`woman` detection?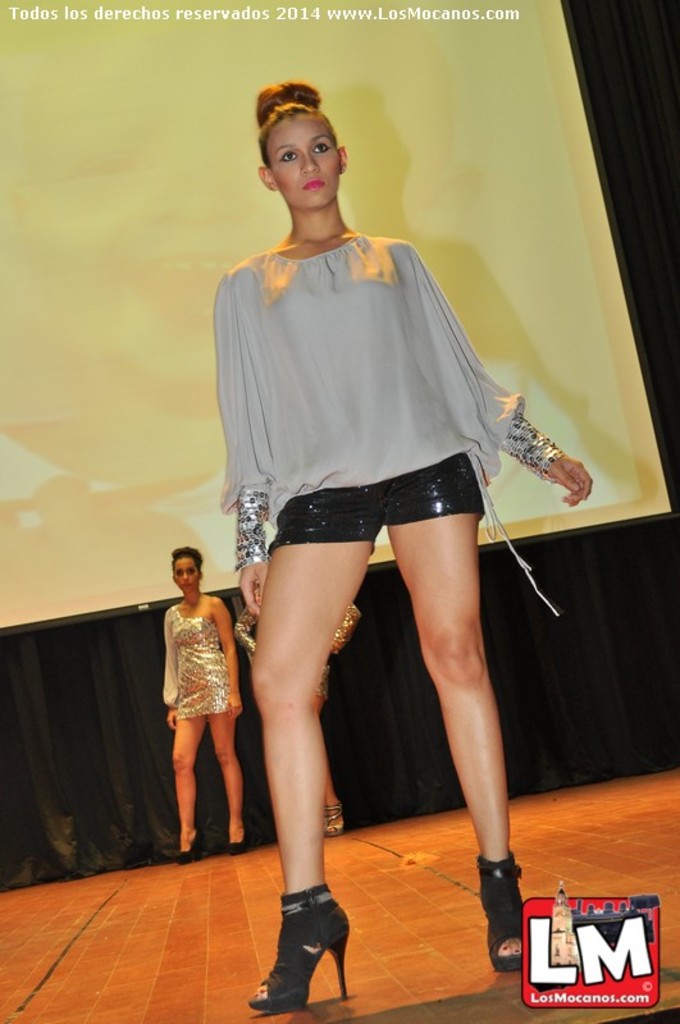
rect(214, 78, 590, 1019)
